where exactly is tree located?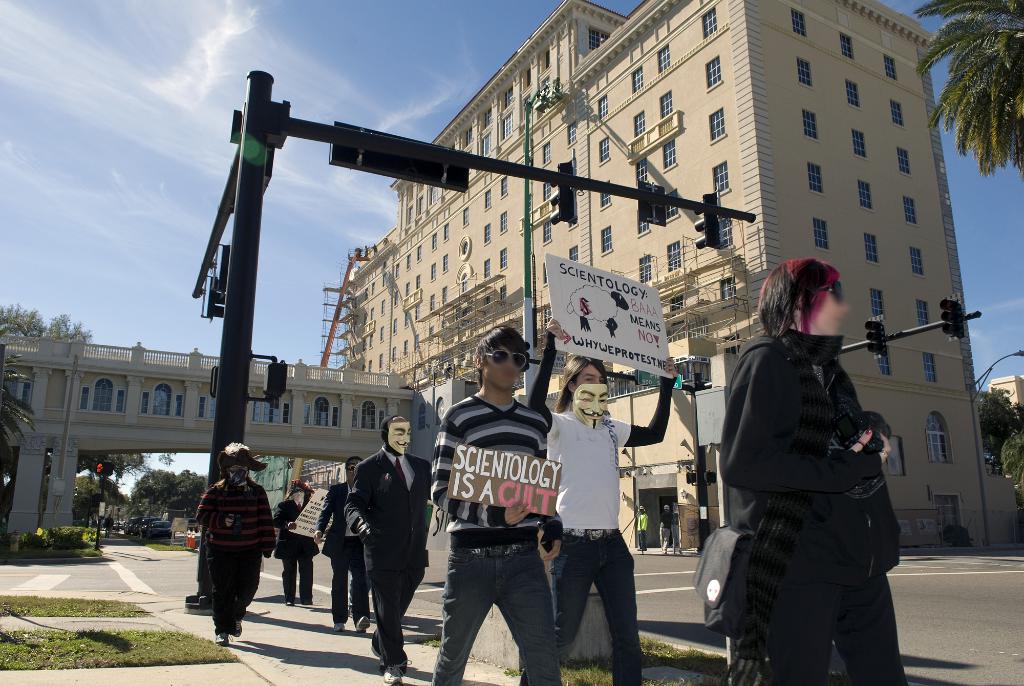
Its bounding box is {"left": 977, "top": 377, "right": 1023, "bottom": 494}.
